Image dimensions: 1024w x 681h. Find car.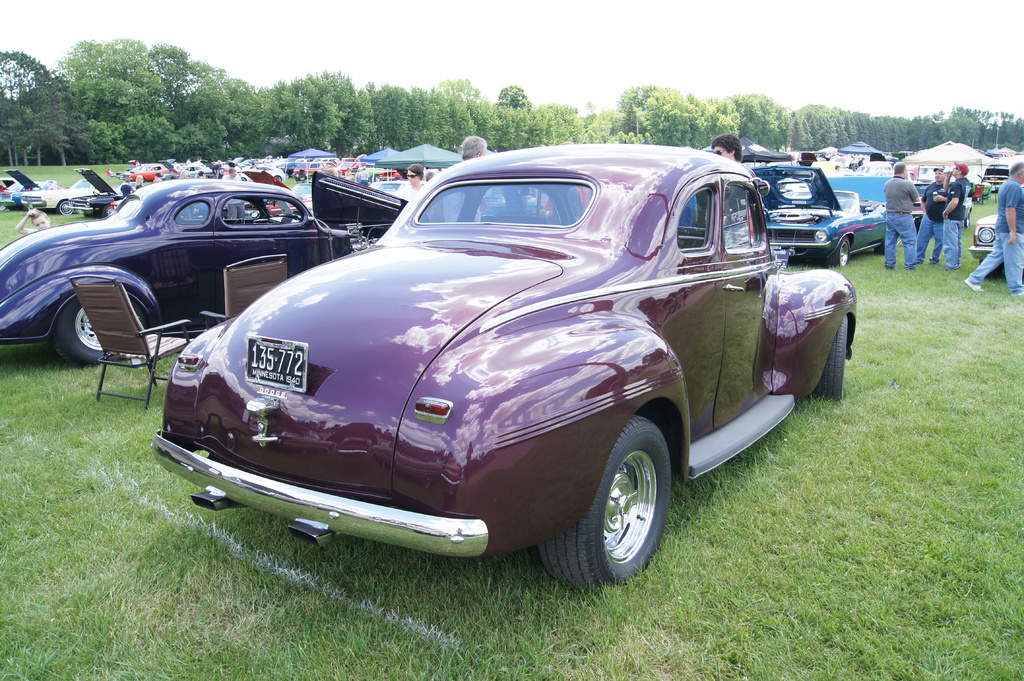
bbox(197, 157, 231, 181).
